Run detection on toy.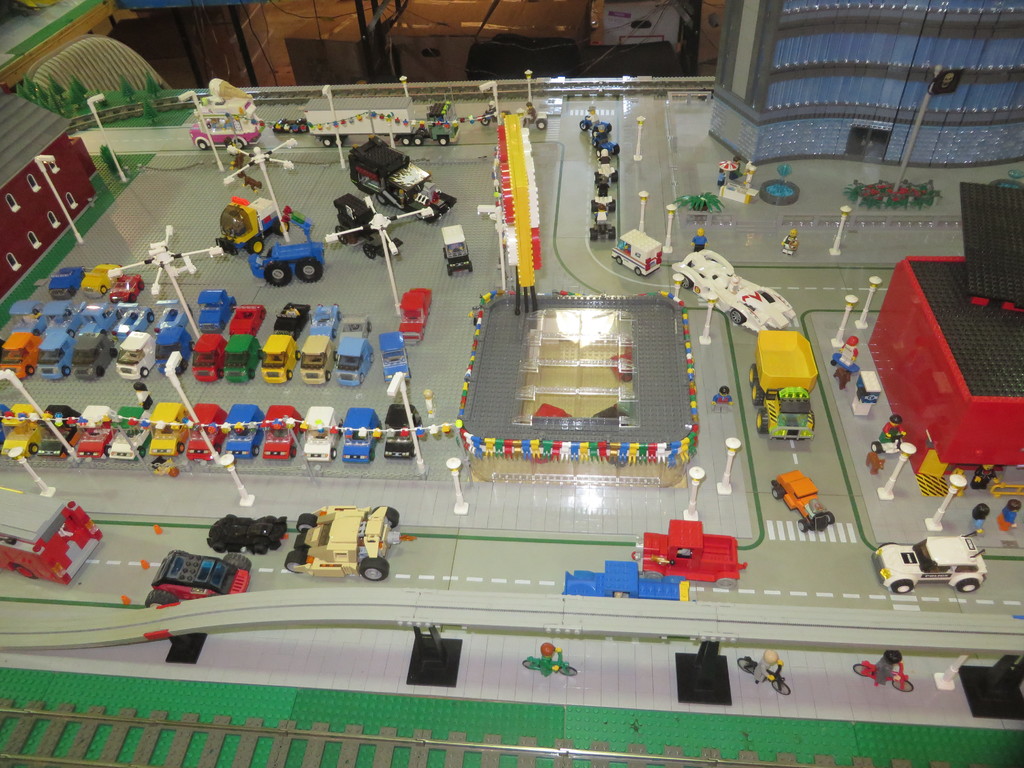
Result: 348:135:452:220.
